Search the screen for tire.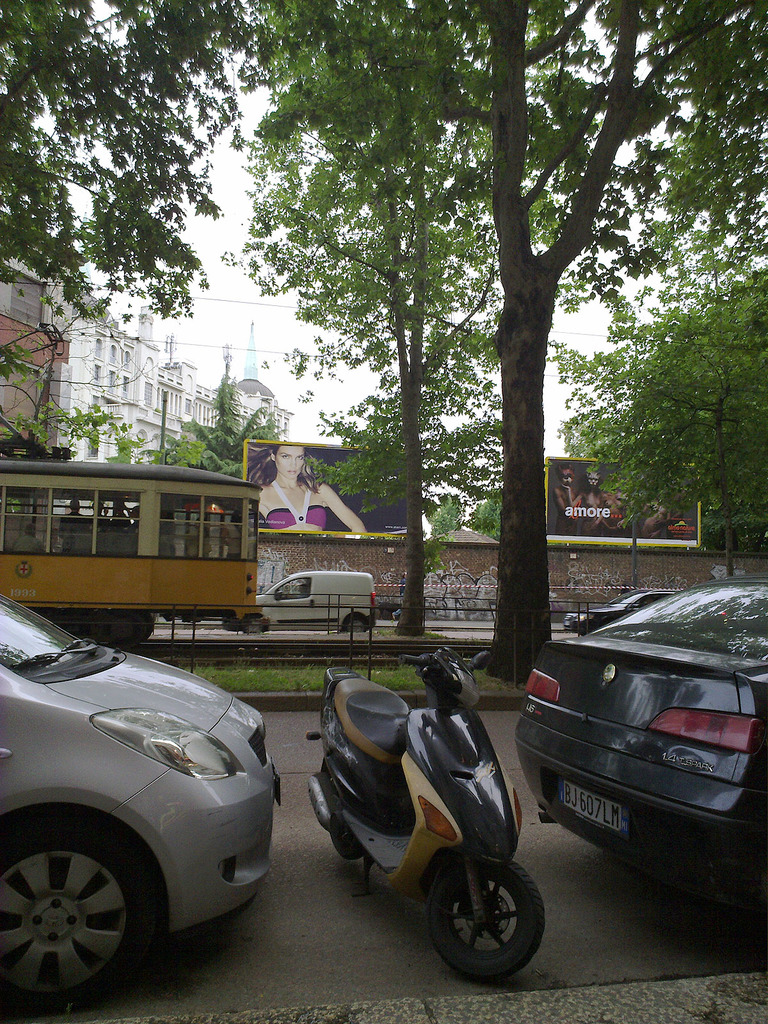
Found at l=63, t=609, r=102, b=630.
